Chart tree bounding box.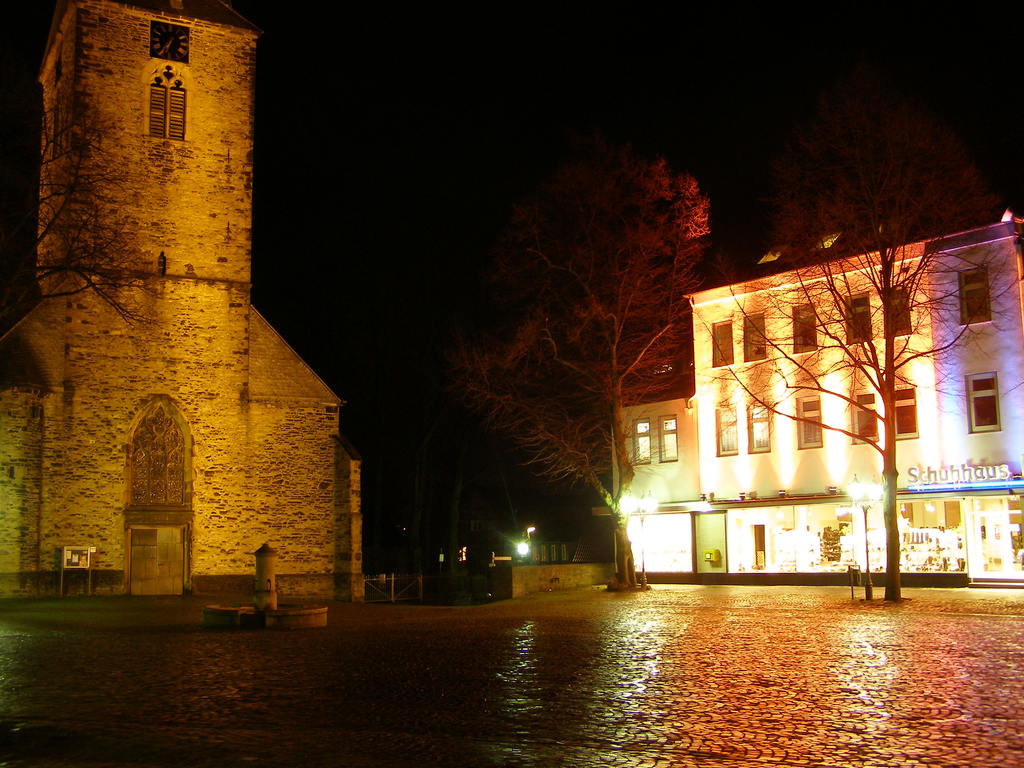
Charted: 681, 93, 1023, 602.
